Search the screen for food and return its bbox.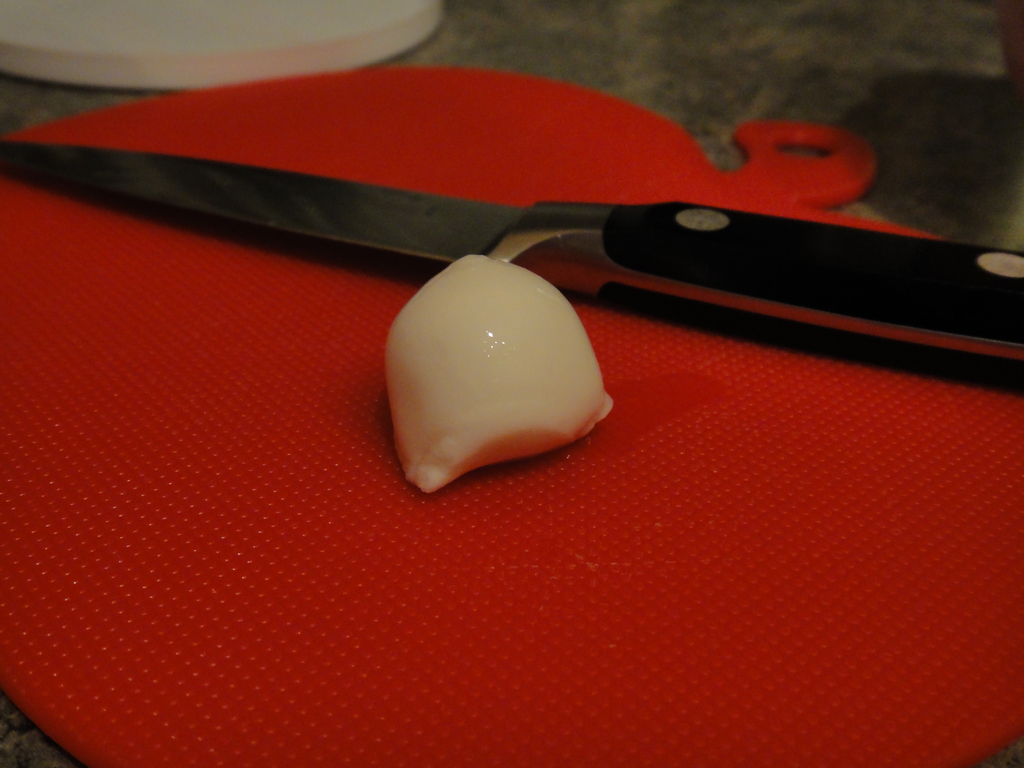
Found: <region>359, 253, 597, 472</region>.
